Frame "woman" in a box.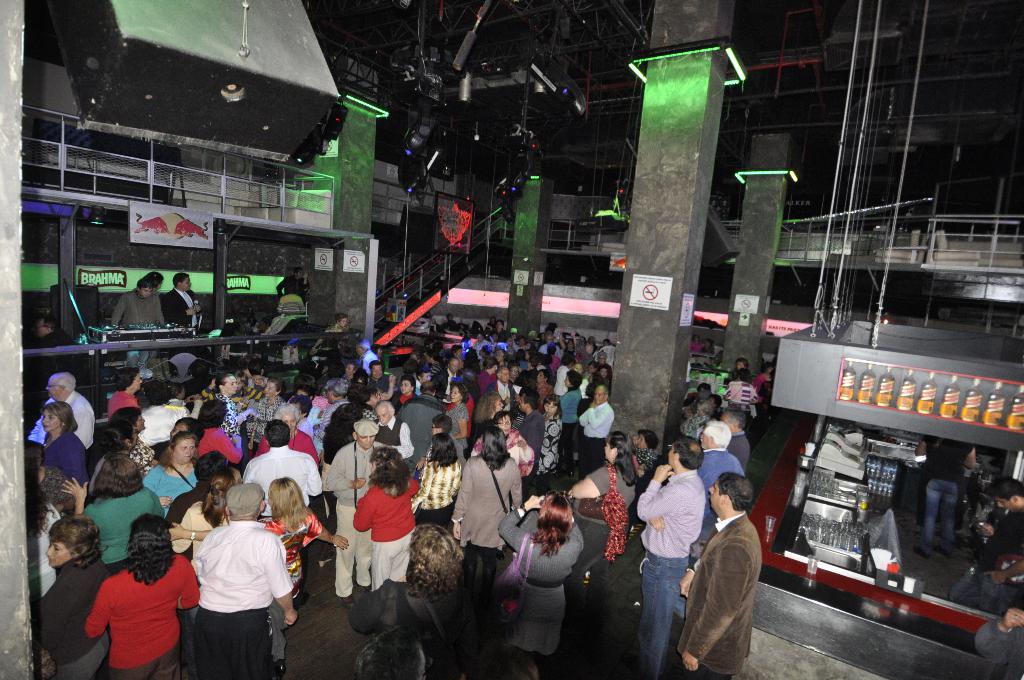
{"left": 409, "top": 433, "right": 460, "bottom": 534}.
